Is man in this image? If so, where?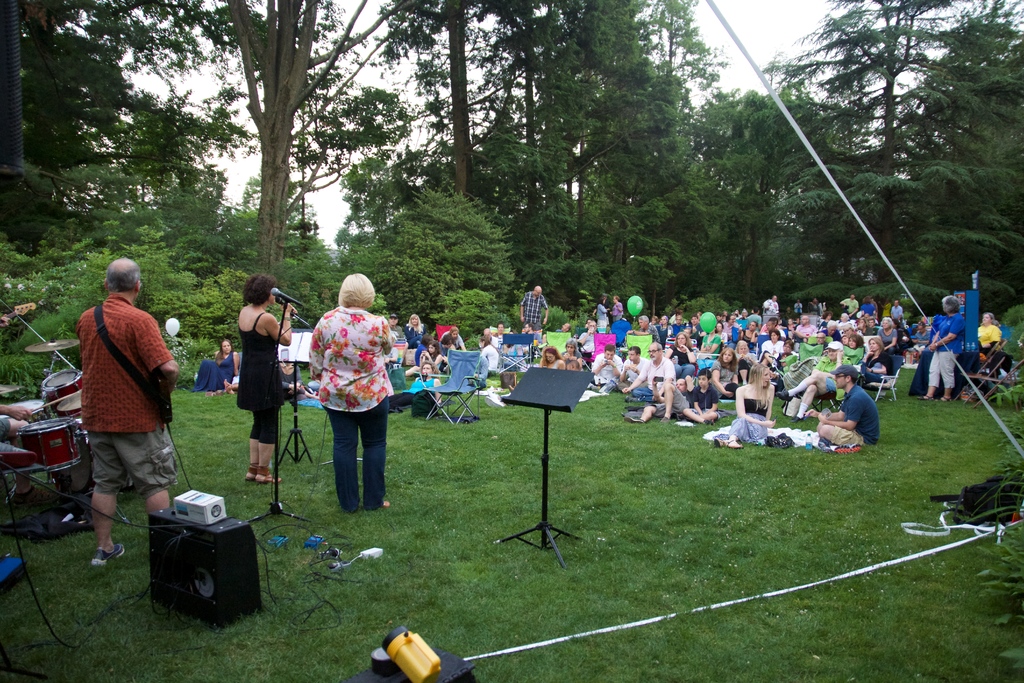
Yes, at [795, 316, 815, 336].
